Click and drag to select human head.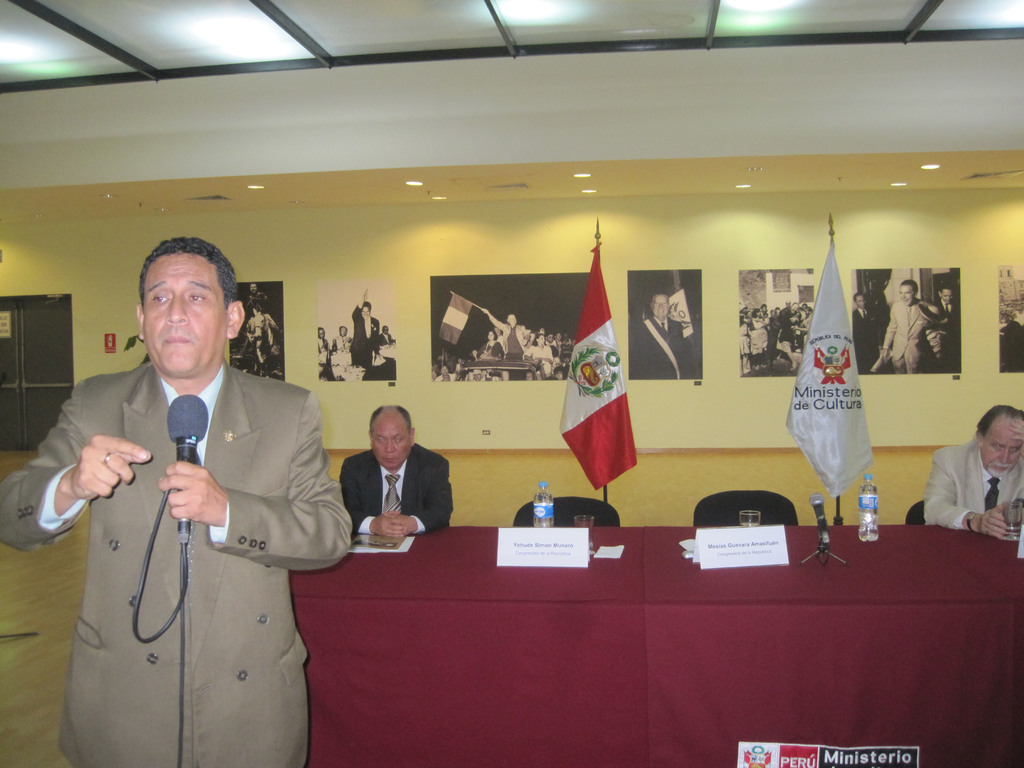
Selection: 852, 292, 867, 311.
